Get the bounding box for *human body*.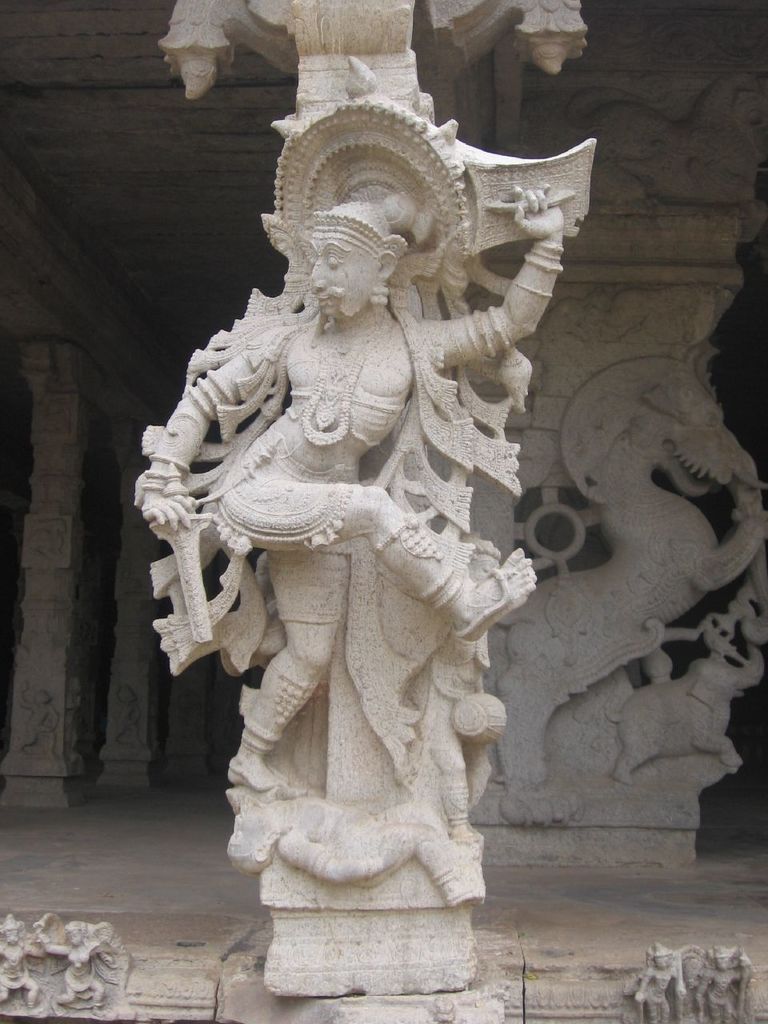
<region>637, 955, 674, 1023</region>.
